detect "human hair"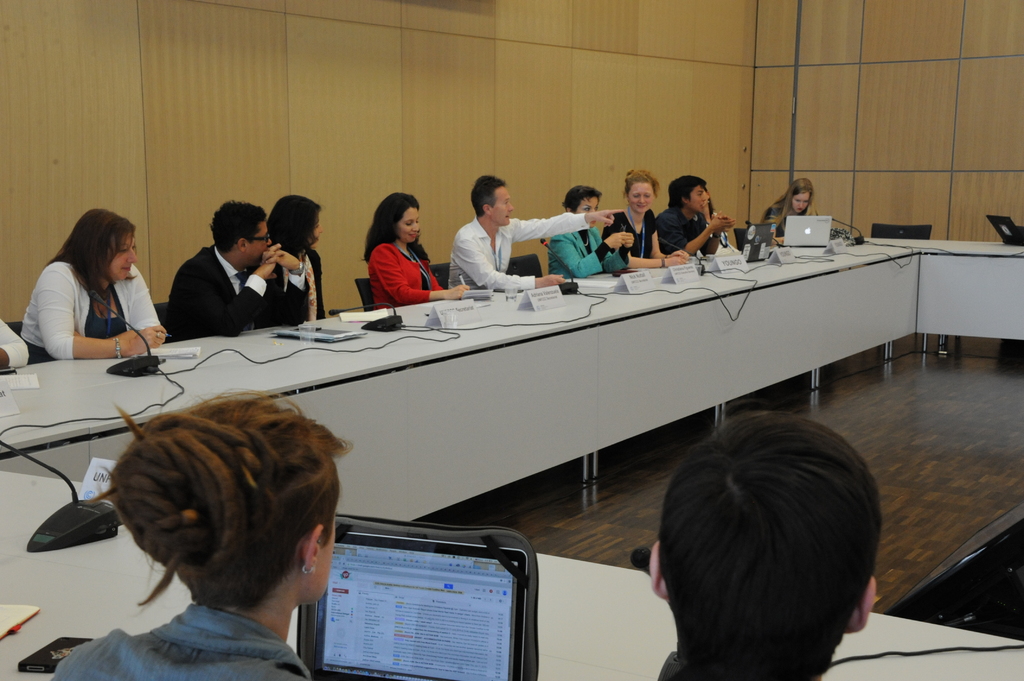
(left=47, top=209, right=139, bottom=330)
